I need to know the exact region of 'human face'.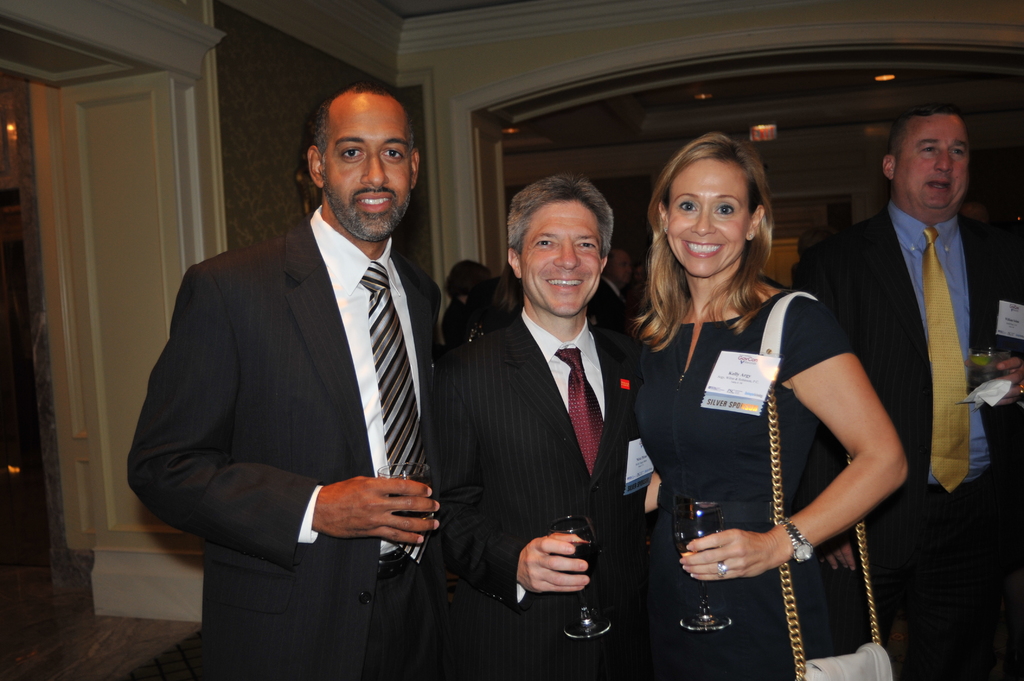
Region: [left=320, top=92, right=410, bottom=246].
